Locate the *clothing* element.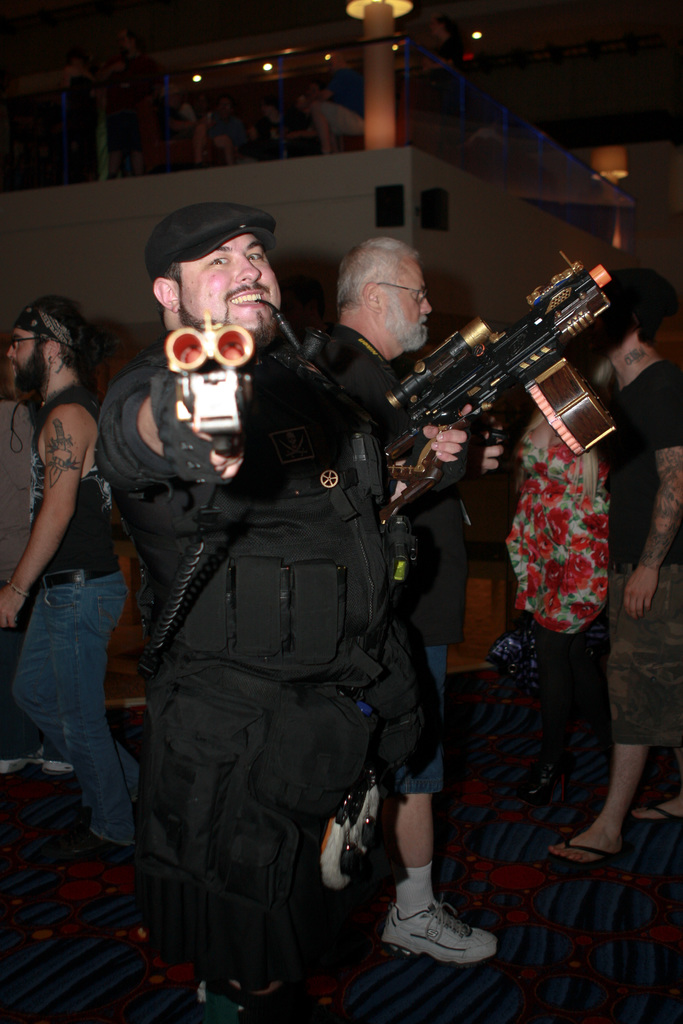
Element bbox: [0, 399, 124, 769].
